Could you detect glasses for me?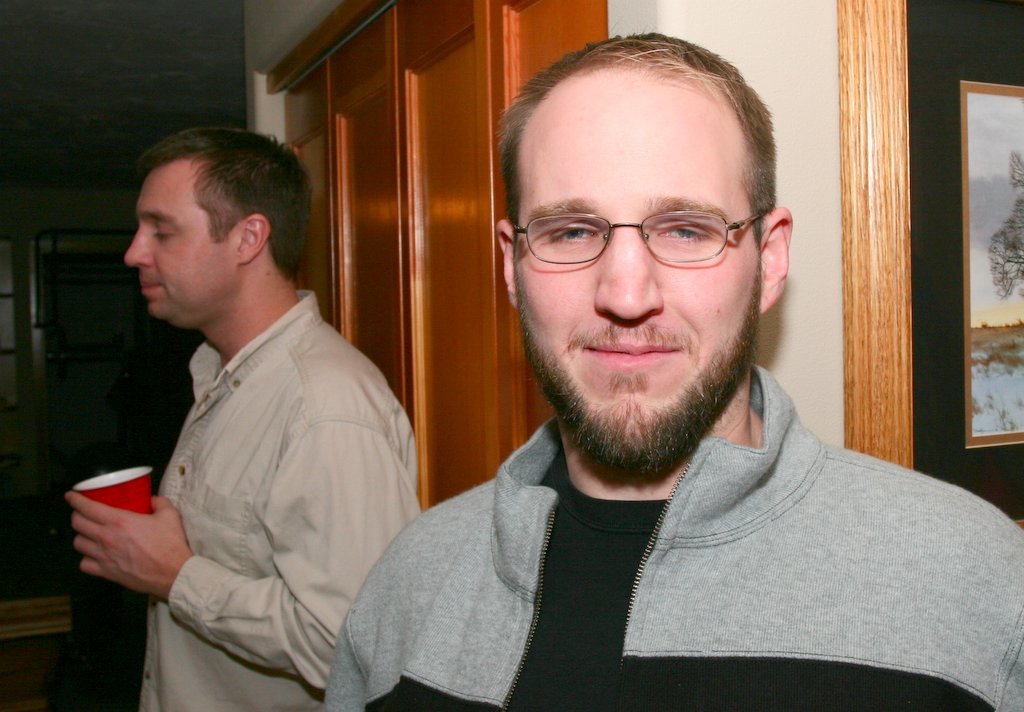
Detection result: <bbox>491, 187, 766, 283</bbox>.
